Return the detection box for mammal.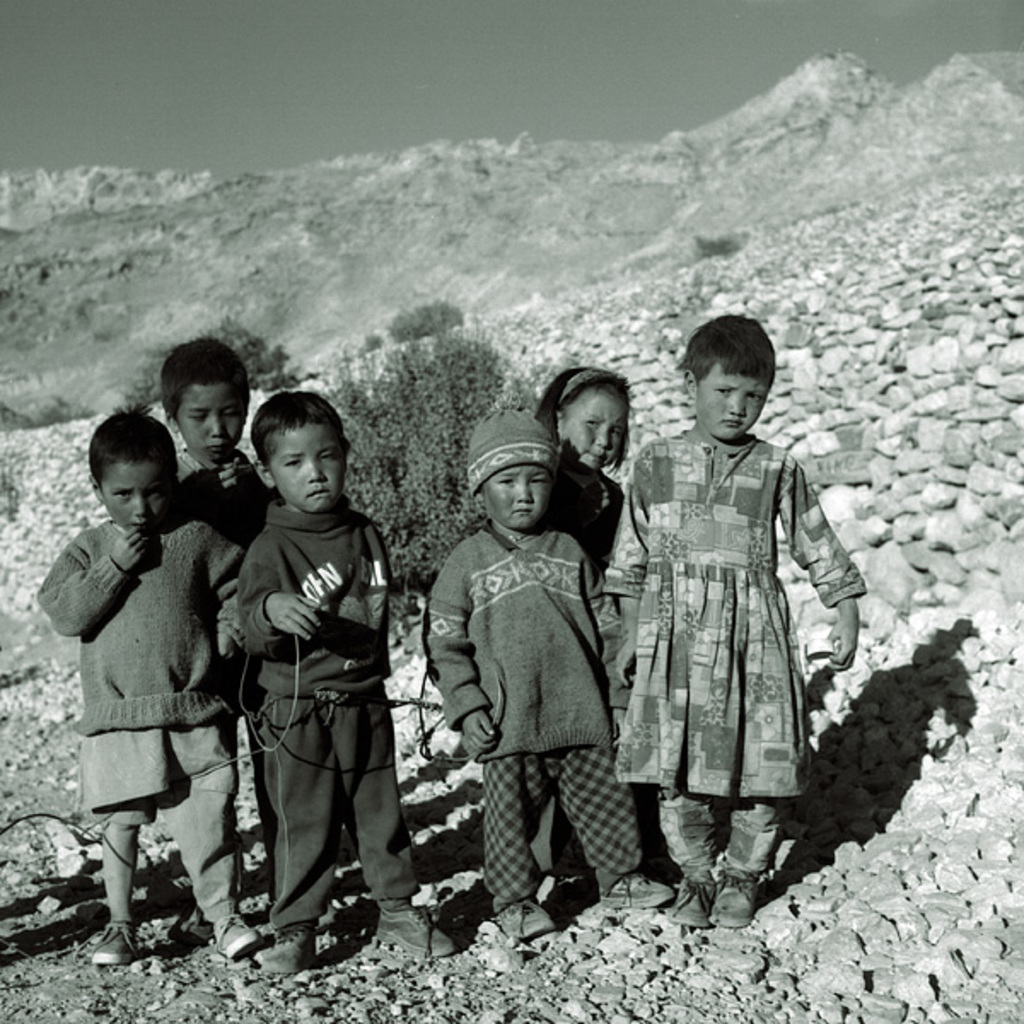
{"x1": 172, "y1": 333, "x2": 285, "y2": 910}.
